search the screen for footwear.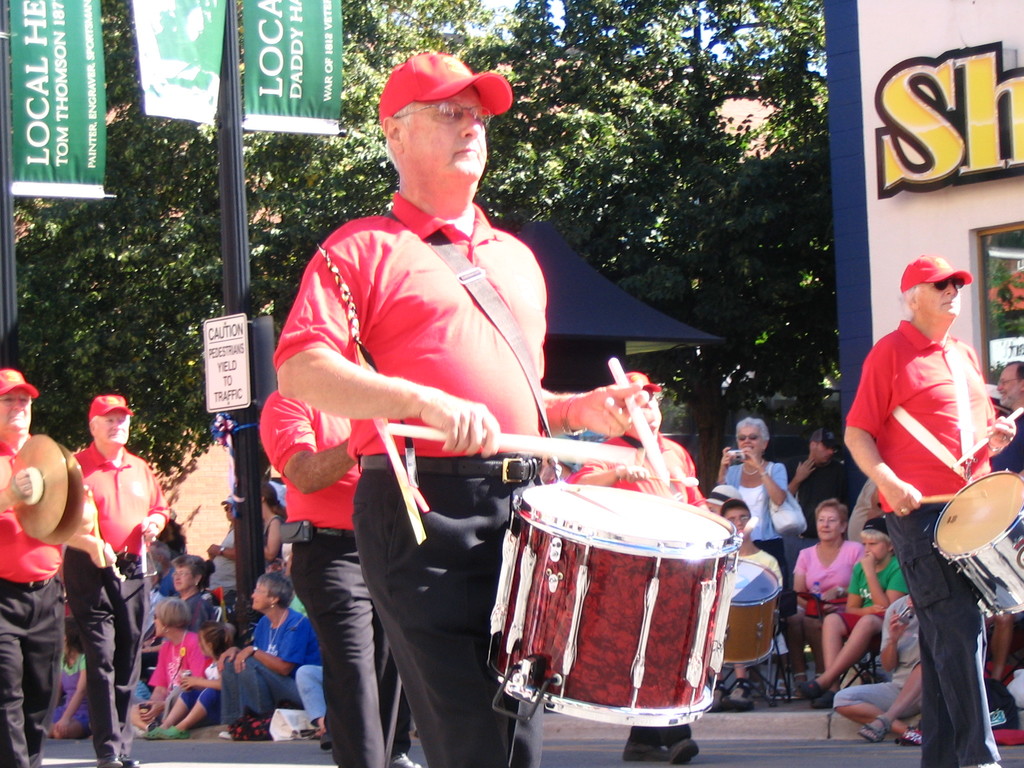
Found at [95,754,126,767].
